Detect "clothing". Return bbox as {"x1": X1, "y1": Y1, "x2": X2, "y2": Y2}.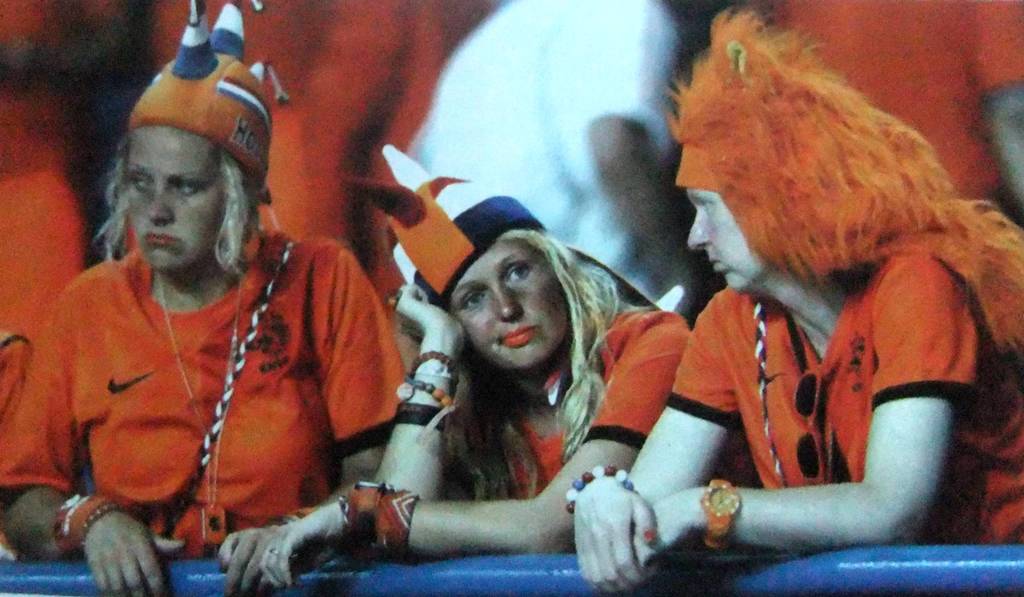
{"x1": 0, "y1": 230, "x2": 406, "y2": 566}.
